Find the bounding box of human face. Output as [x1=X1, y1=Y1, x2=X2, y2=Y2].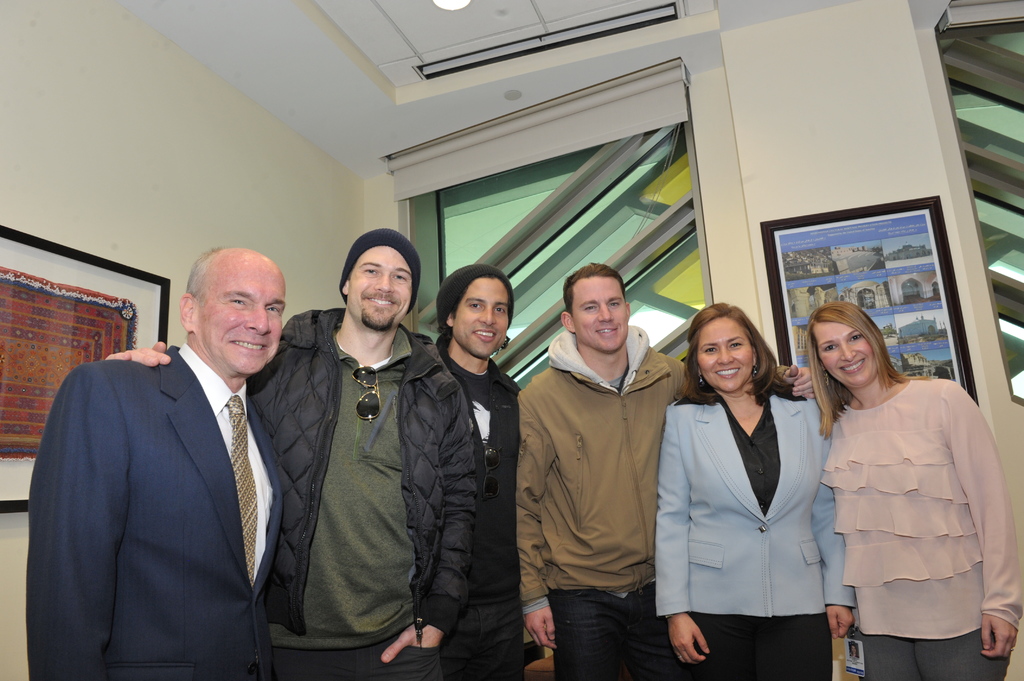
[x1=696, y1=316, x2=753, y2=388].
